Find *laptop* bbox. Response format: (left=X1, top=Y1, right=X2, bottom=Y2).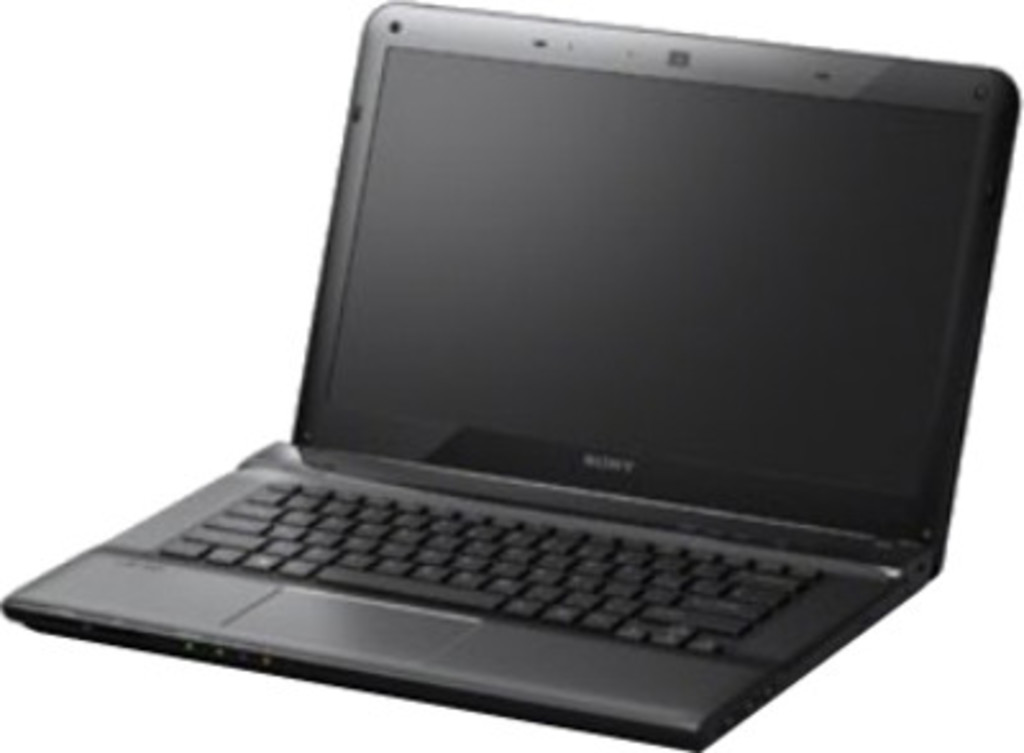
(left=3, top=5, right=1021, bottom=743).
